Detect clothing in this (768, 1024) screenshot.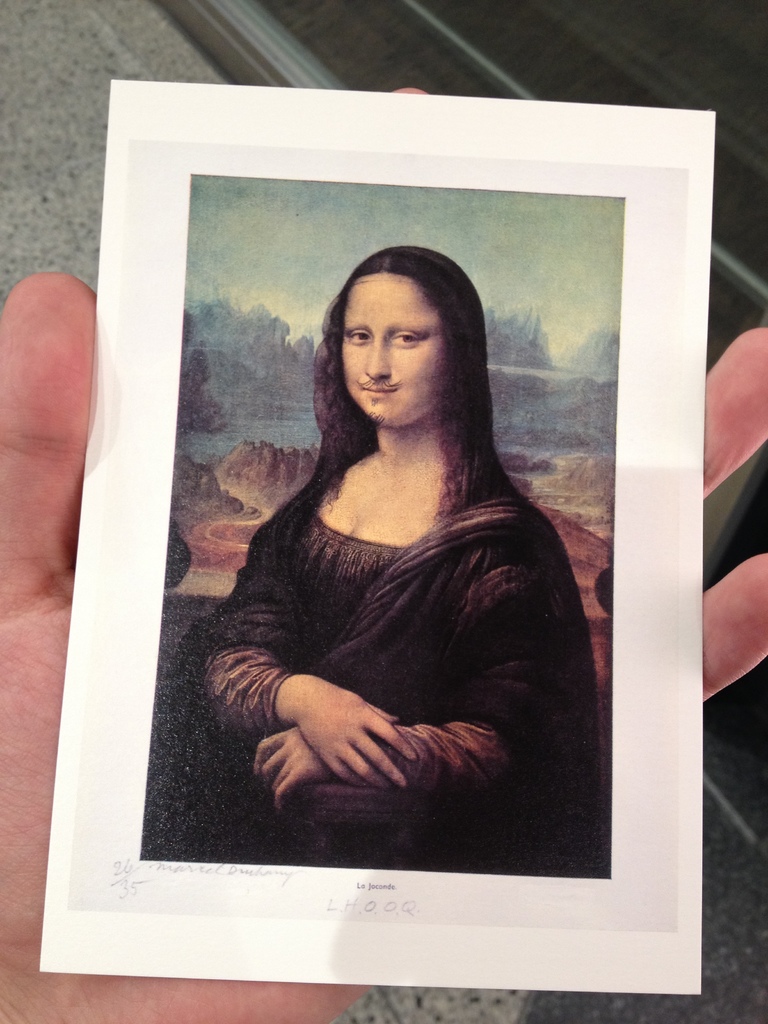
Detection: [left=197, top=476, right=575, bottom=857].
